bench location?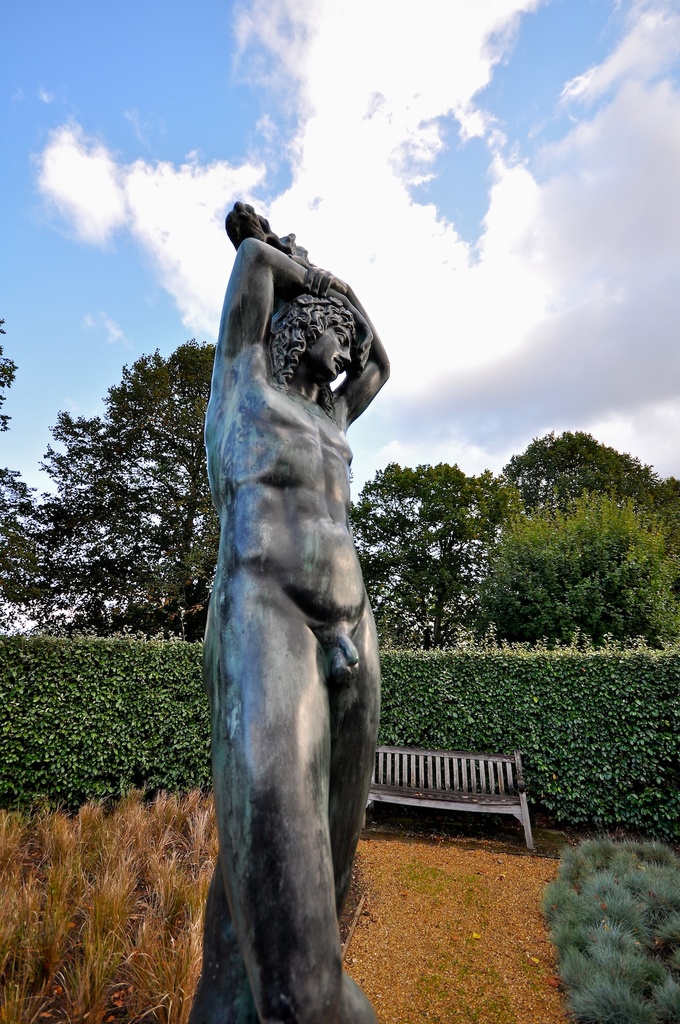
rect(346, 748, 551, 871)
